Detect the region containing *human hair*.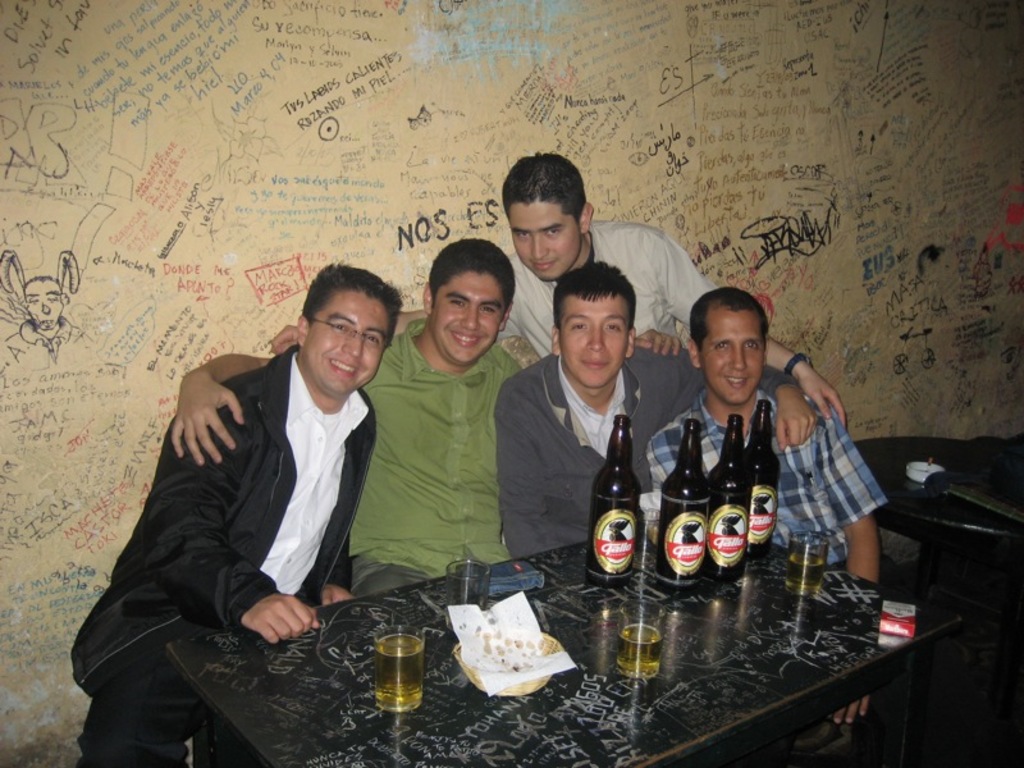
pyautogui.locateOnScreen(554, 260, 637, 326).
